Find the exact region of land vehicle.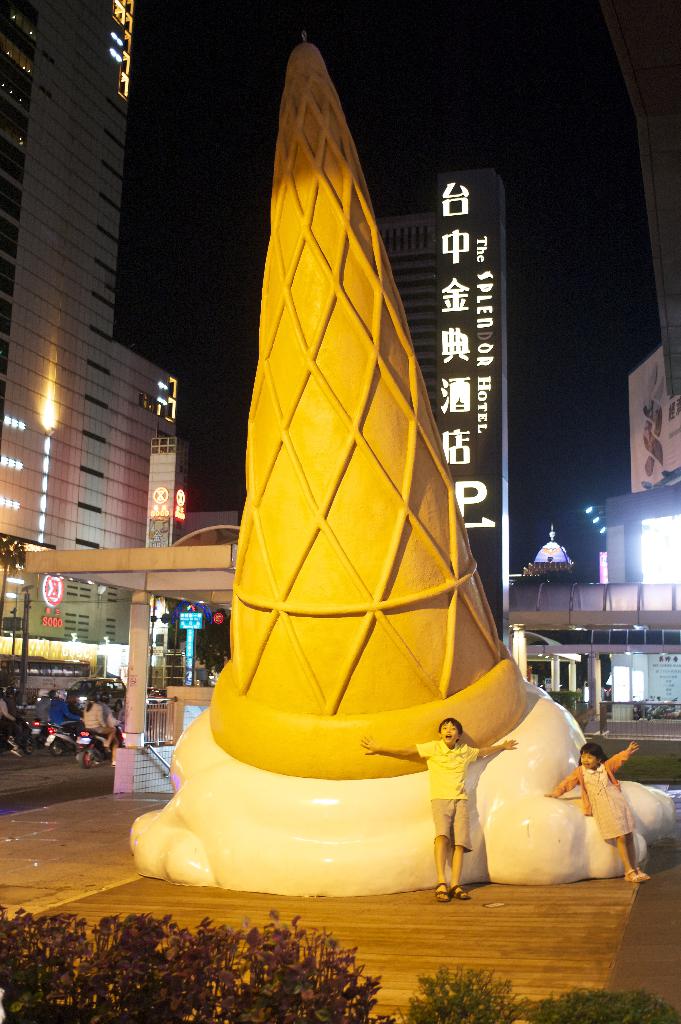
Exact region: 61, 680, 124, 711.
